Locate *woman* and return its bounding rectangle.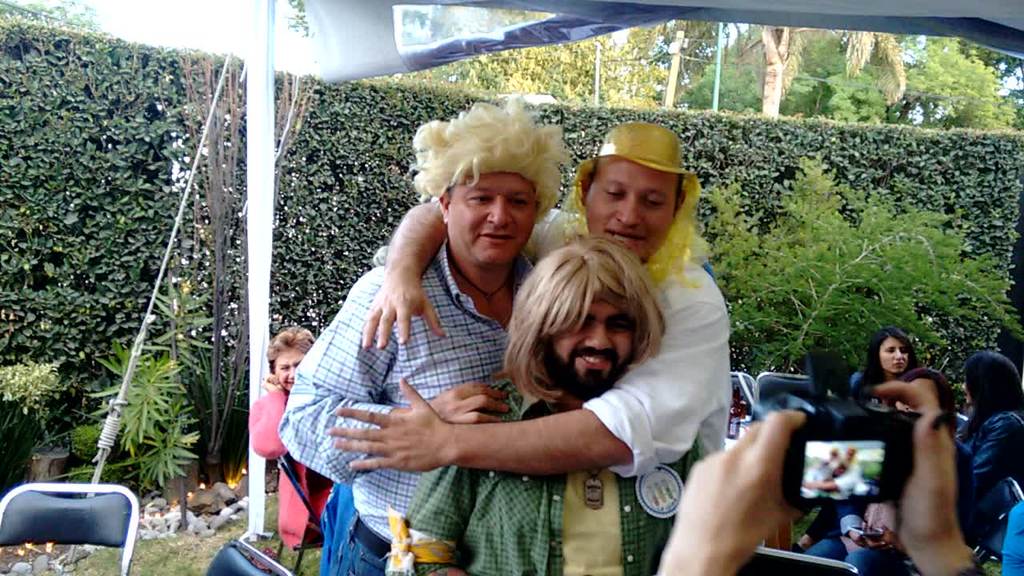
(x1=948, y1=351, x2=1023, y2=542).
